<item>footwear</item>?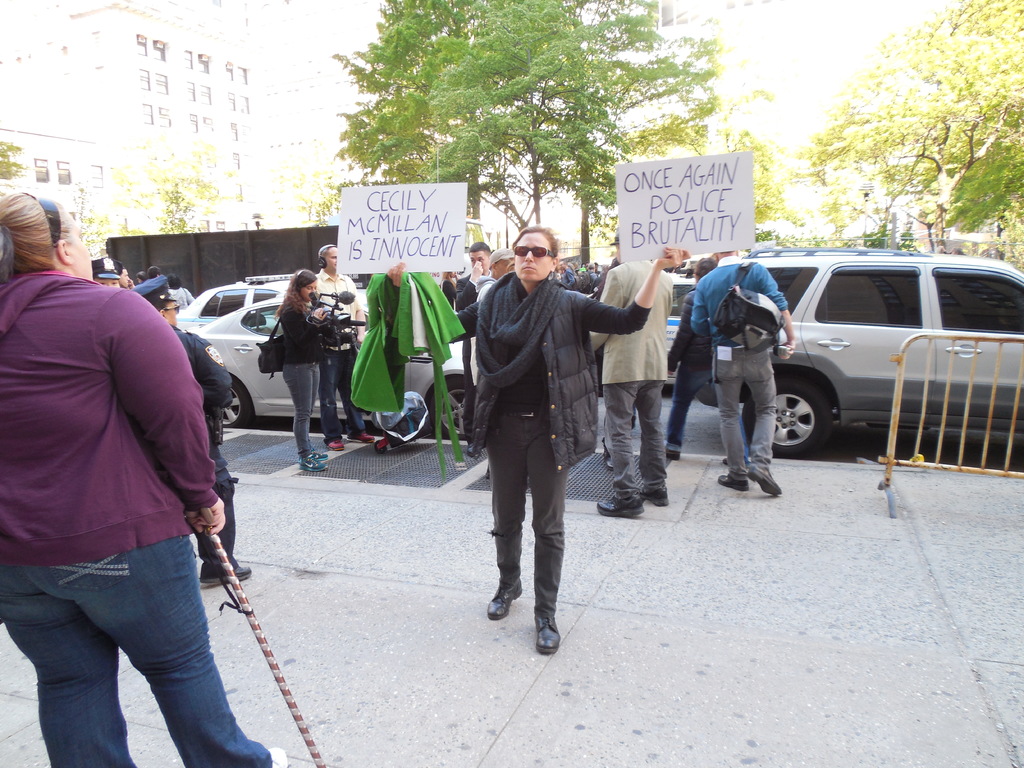
<box>268,748,288,767</box>
